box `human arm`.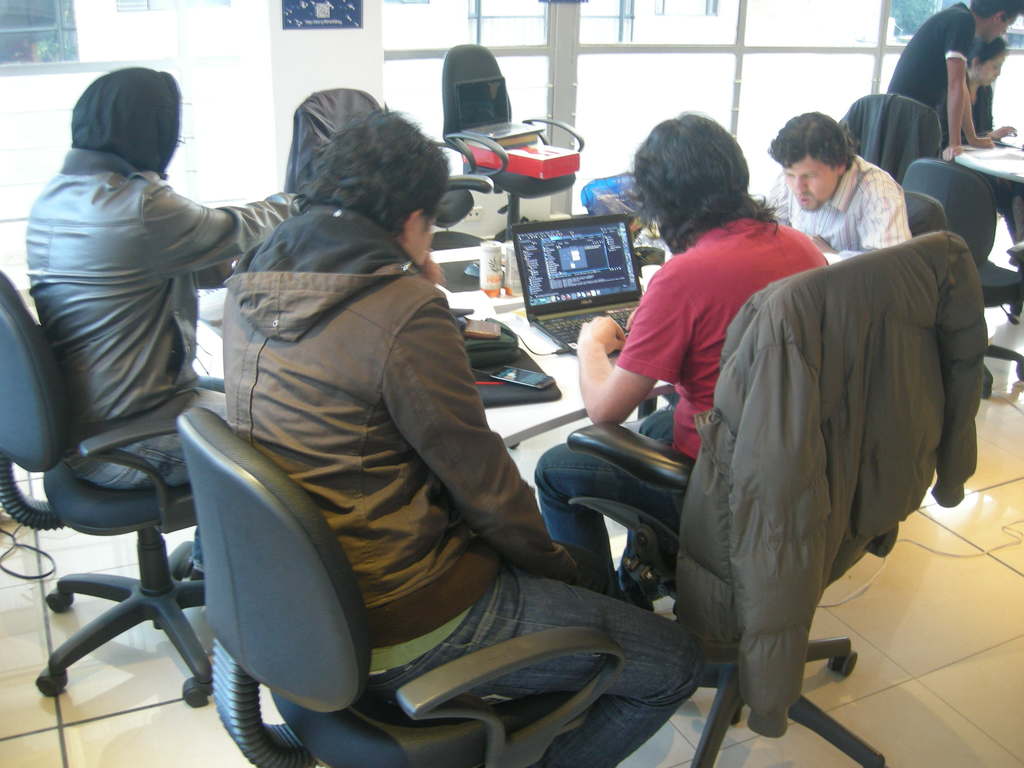
bbox=[939, 3, 969, 172].
